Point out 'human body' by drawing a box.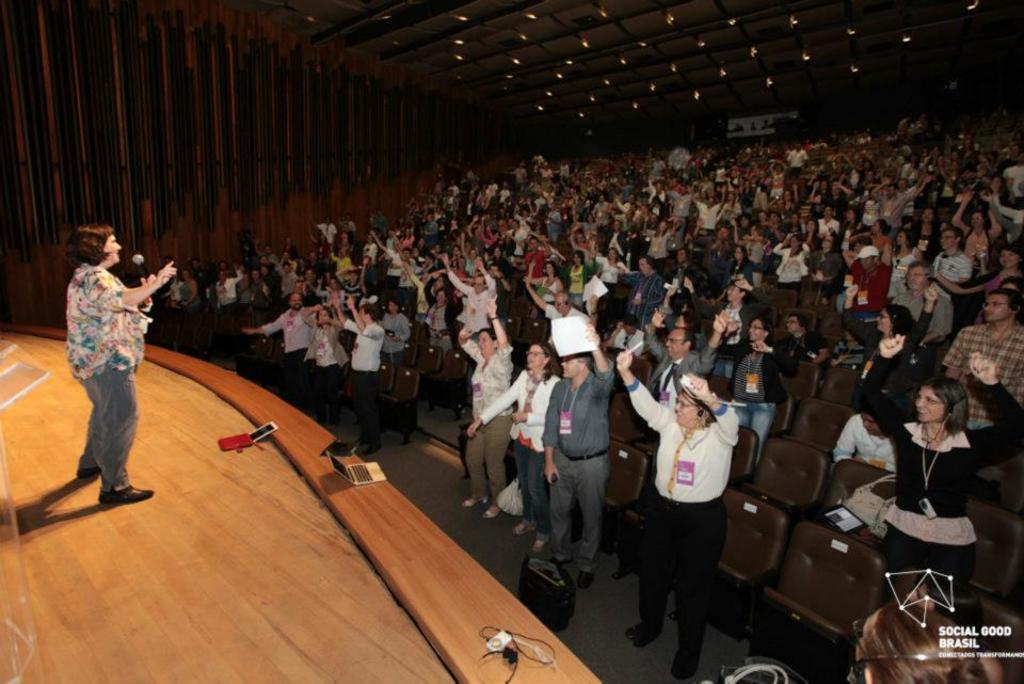
<box>261,249,274,259</box>.
